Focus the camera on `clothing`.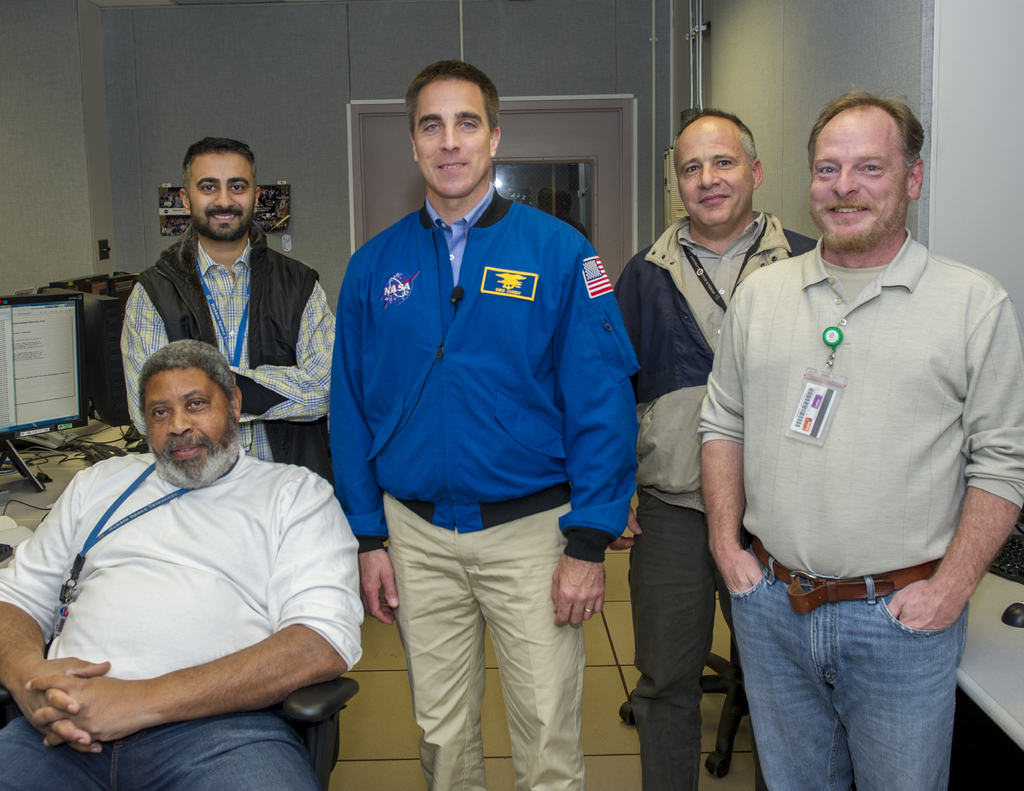
Focus region: 113:219:339:488.
